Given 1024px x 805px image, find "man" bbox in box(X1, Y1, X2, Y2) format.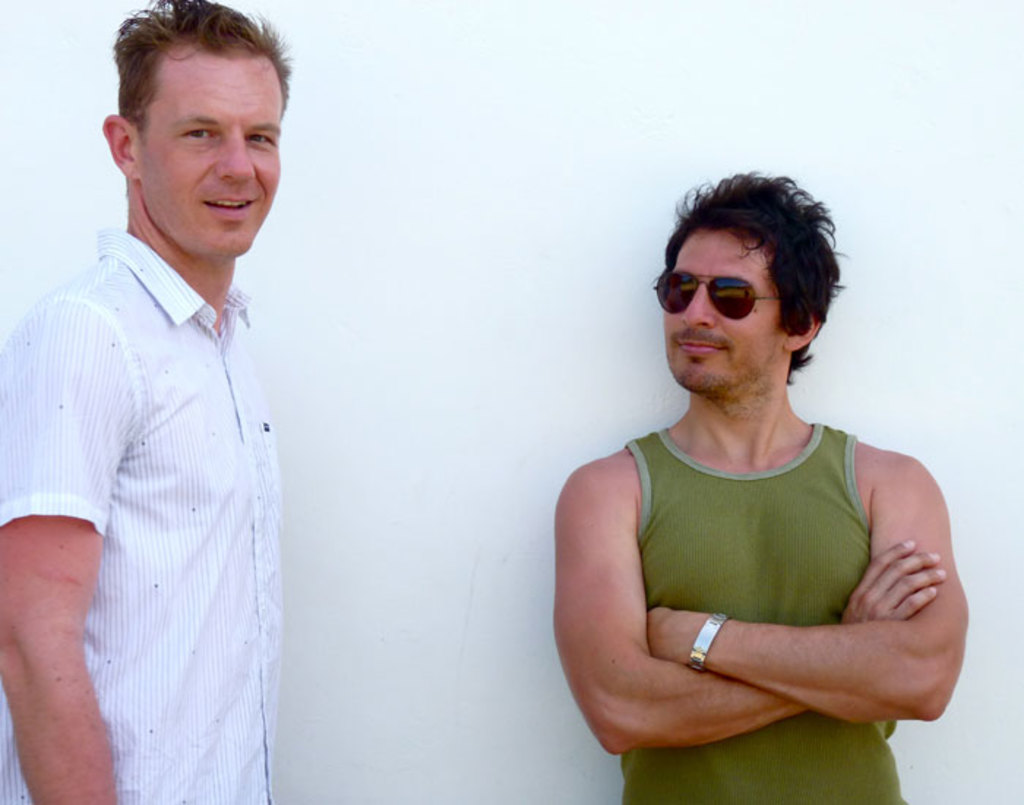
box(549, 167, 971, 804).
